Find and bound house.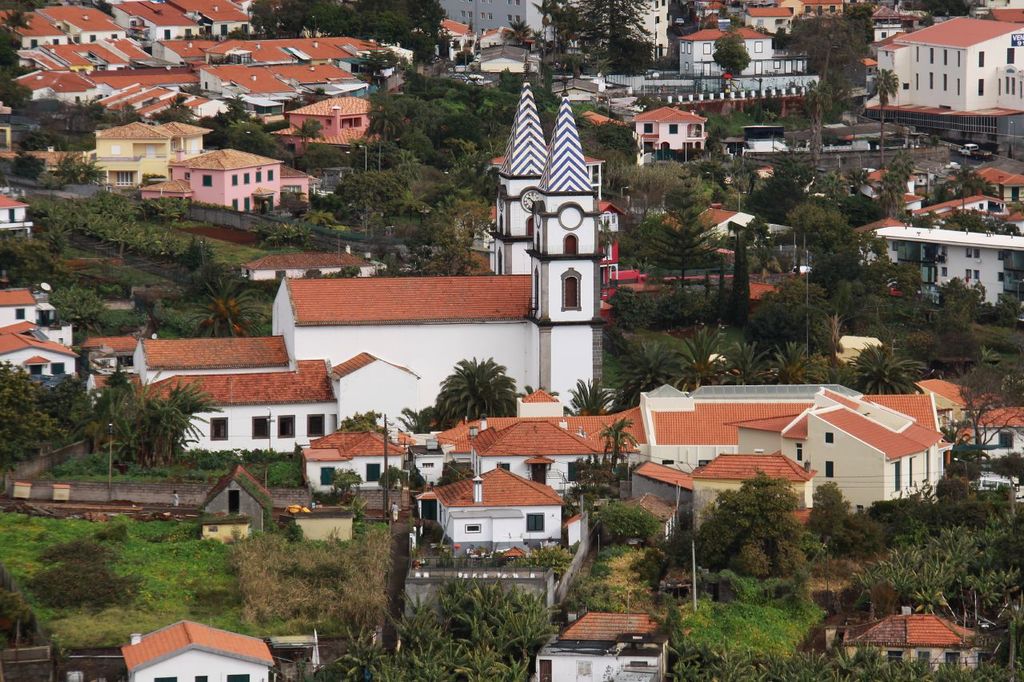
Bound: 842/233/1023/330.
